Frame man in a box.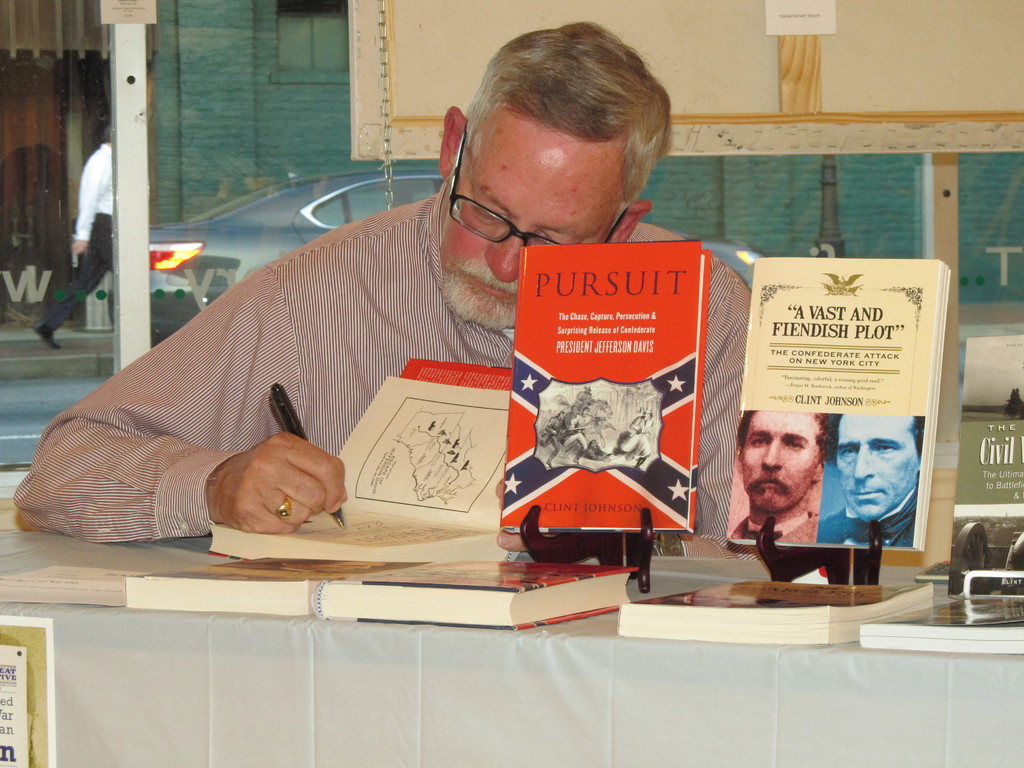
bbox(813, 410, 920, 547).
